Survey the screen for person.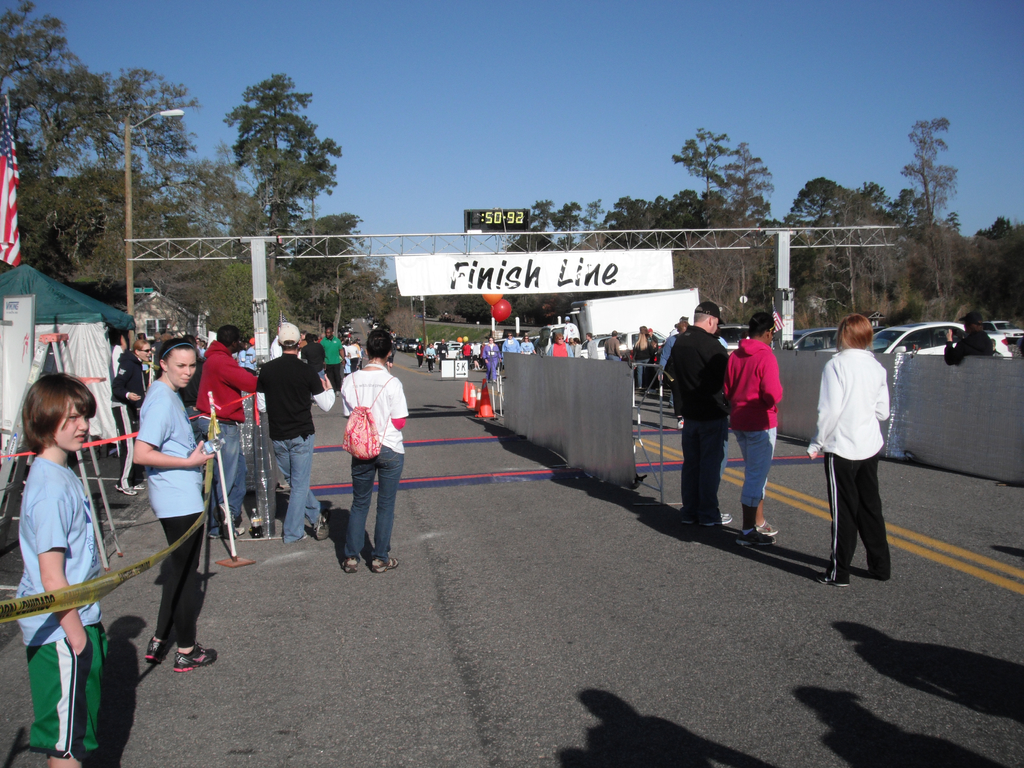
Survey found: {"x1": 390, "y1": 333, "x2": 399, "y2": 371}.
